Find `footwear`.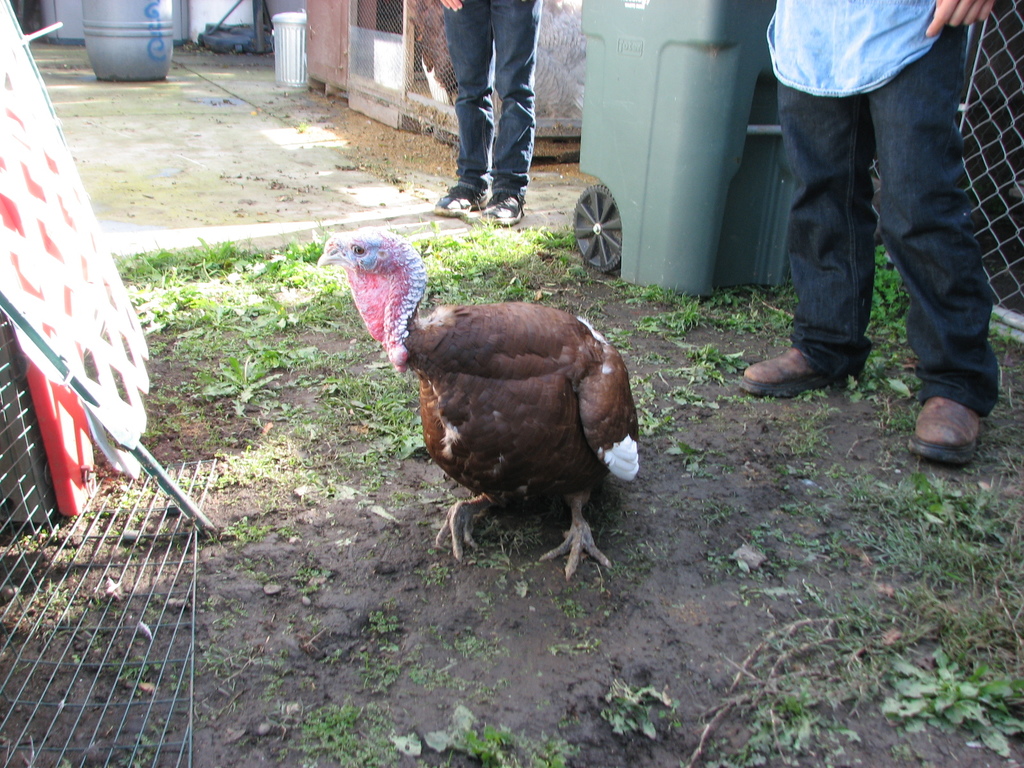
bbox=[741, 346, 849, 396].
